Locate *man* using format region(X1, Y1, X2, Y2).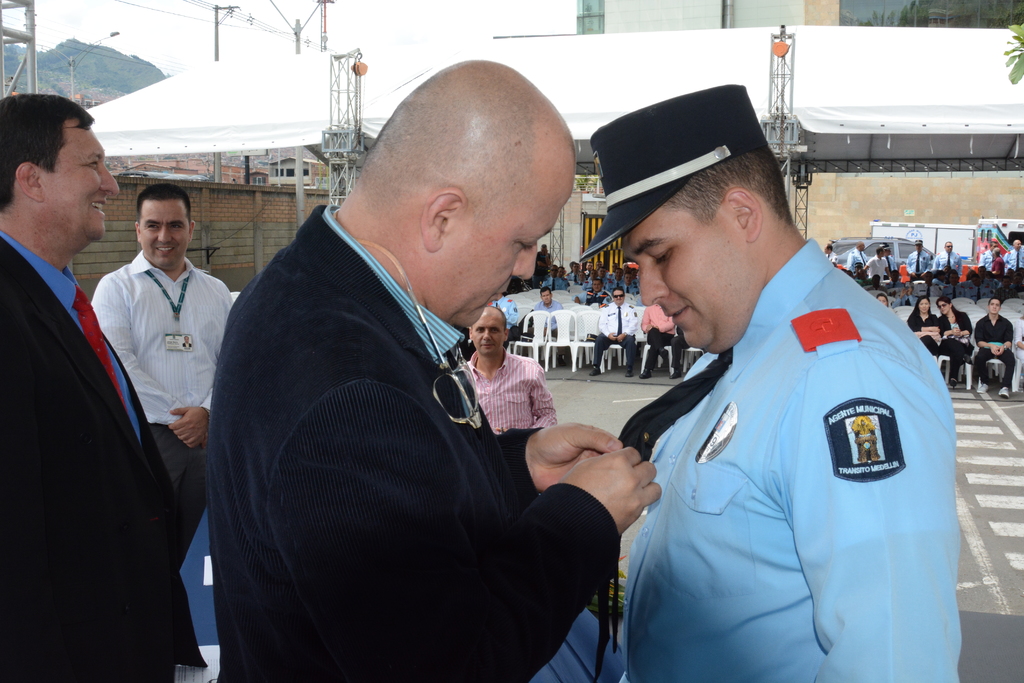
region(578, 80, 963, 682).
